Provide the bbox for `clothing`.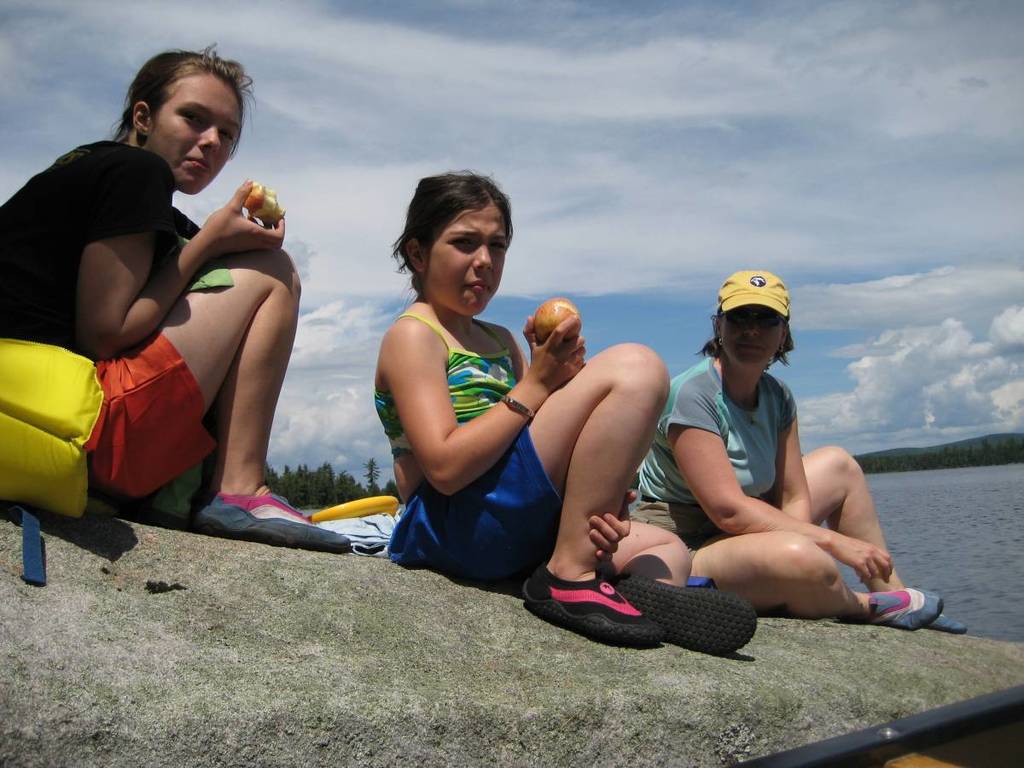
Rect(0, 137, 228, 512).
